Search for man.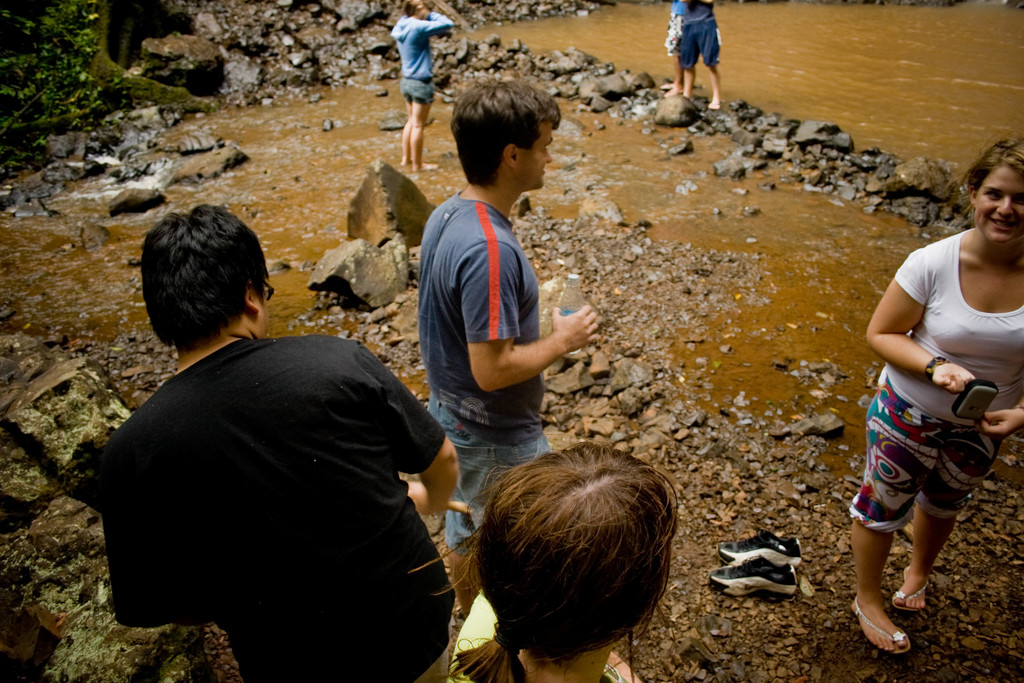
Found at (417,77,601,622).
